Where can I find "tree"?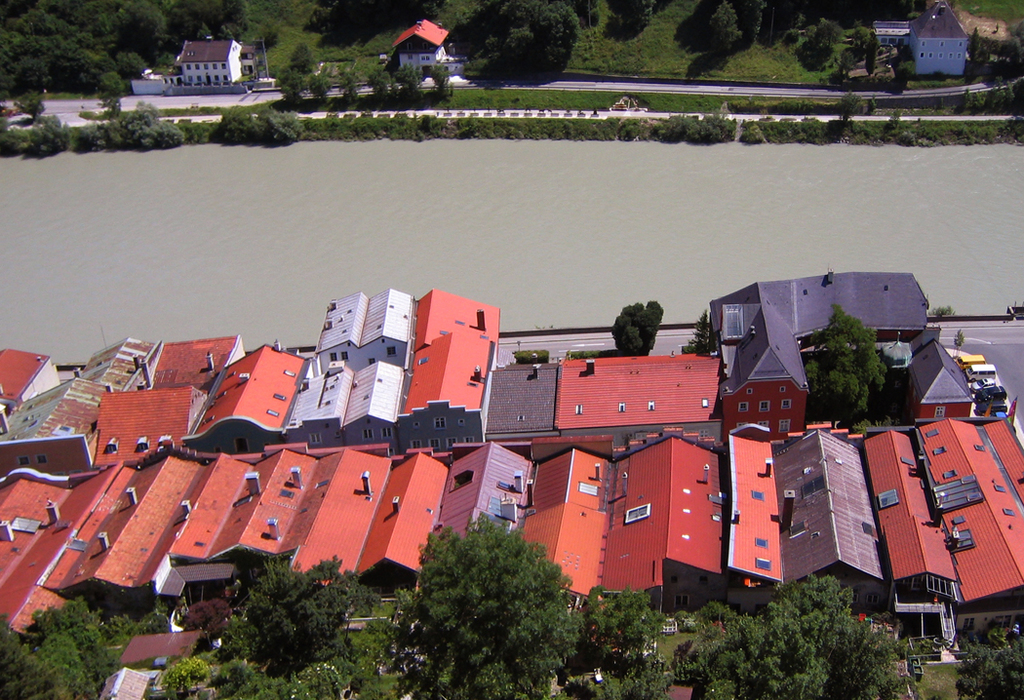
You can find it at locate(573, 580, 680, 699).
